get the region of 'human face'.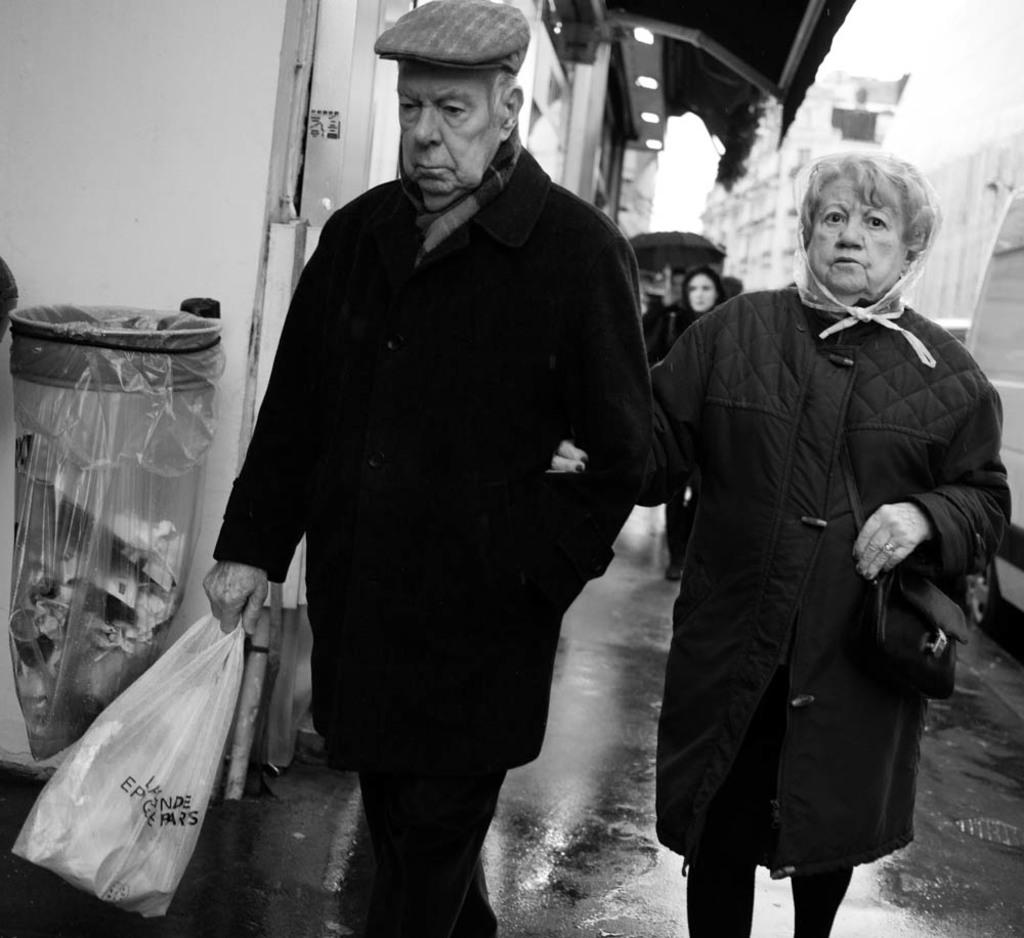
select_region(690, 276, 716, 308).
